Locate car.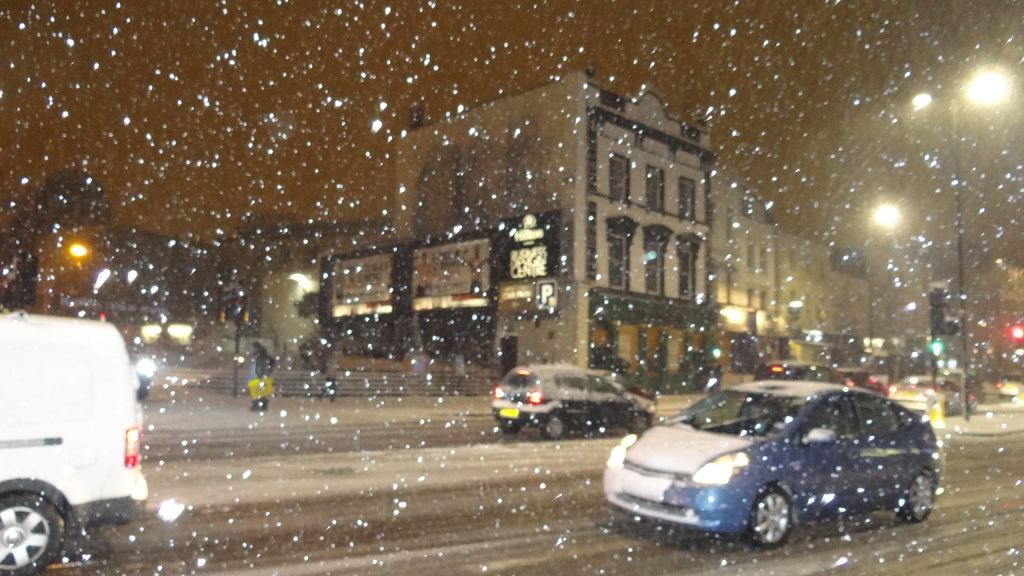
Bounding box: 766 362 856 389.
